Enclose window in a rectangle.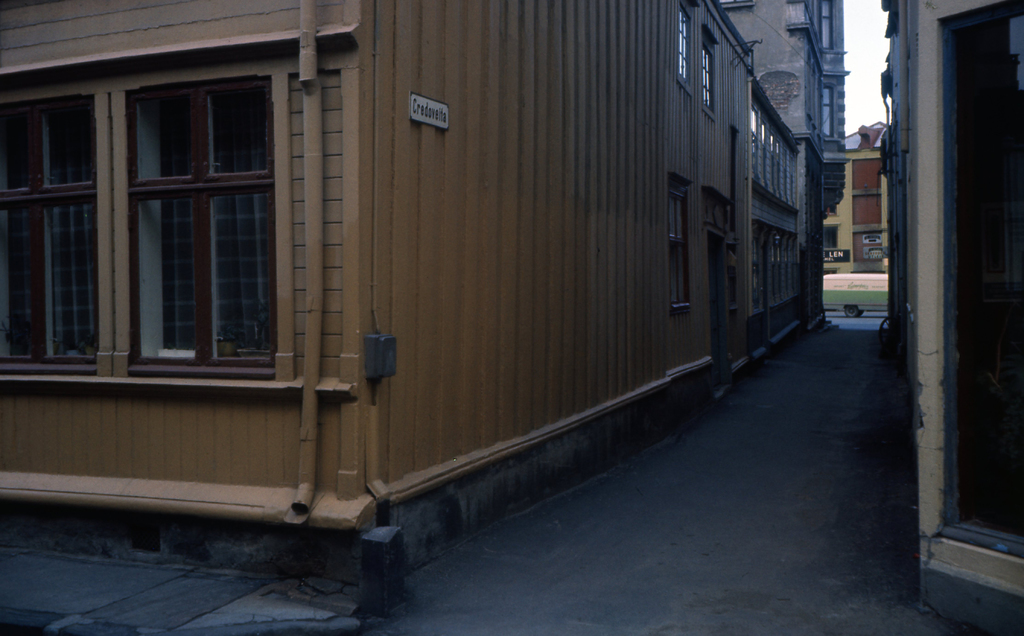
697,37,716,106.
